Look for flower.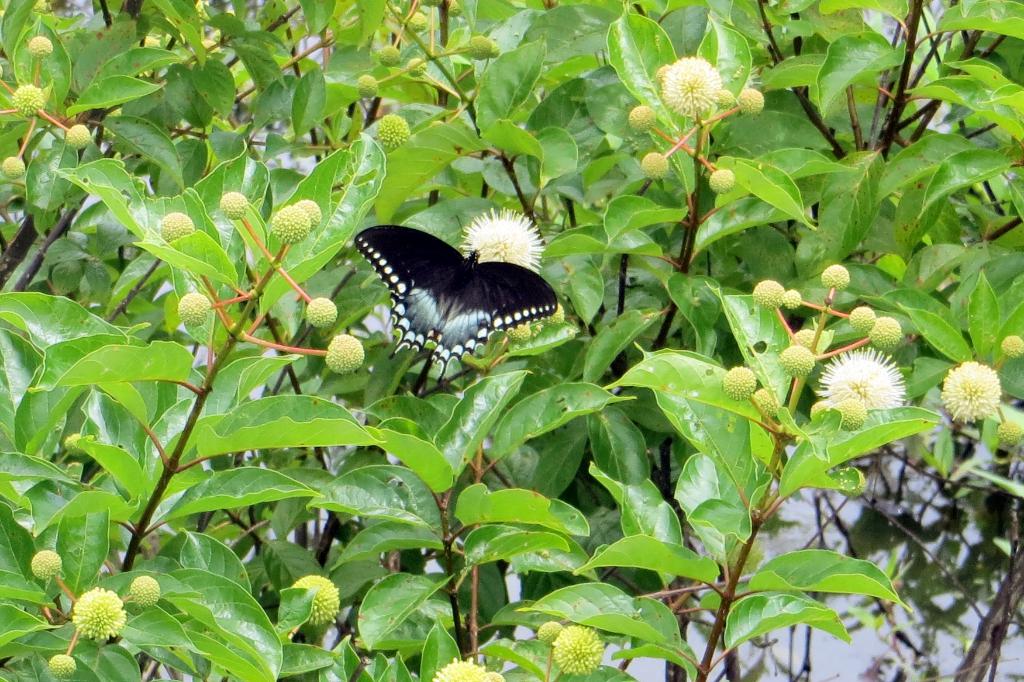
Found: (left=160, top=209, right=194, bottom=246).
